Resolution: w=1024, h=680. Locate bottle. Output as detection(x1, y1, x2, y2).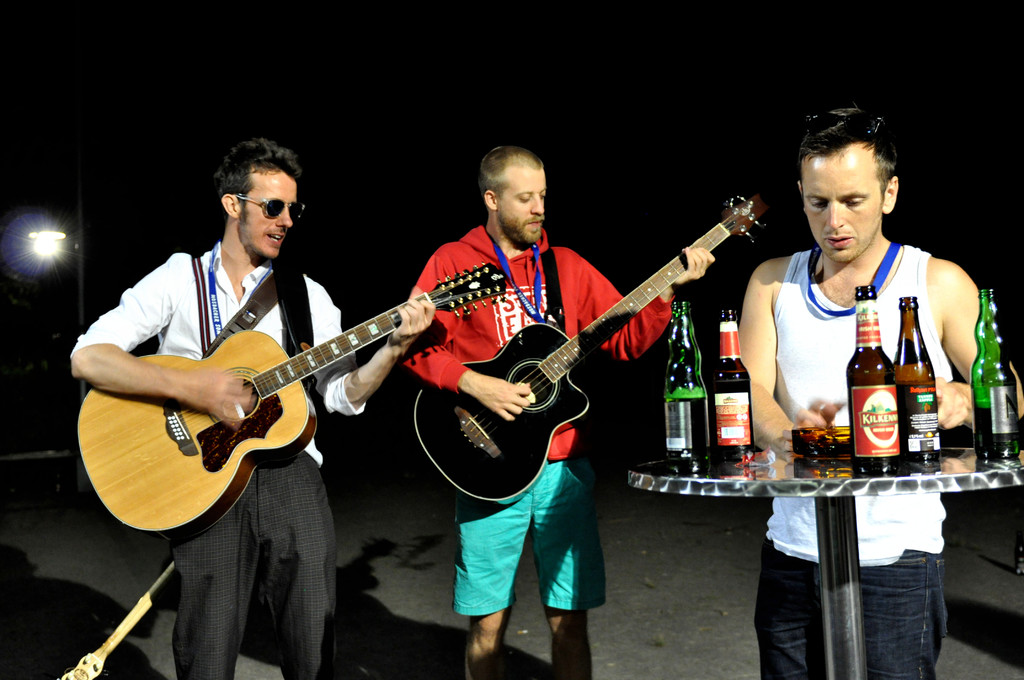
detection(660, 302, 708, 476).
